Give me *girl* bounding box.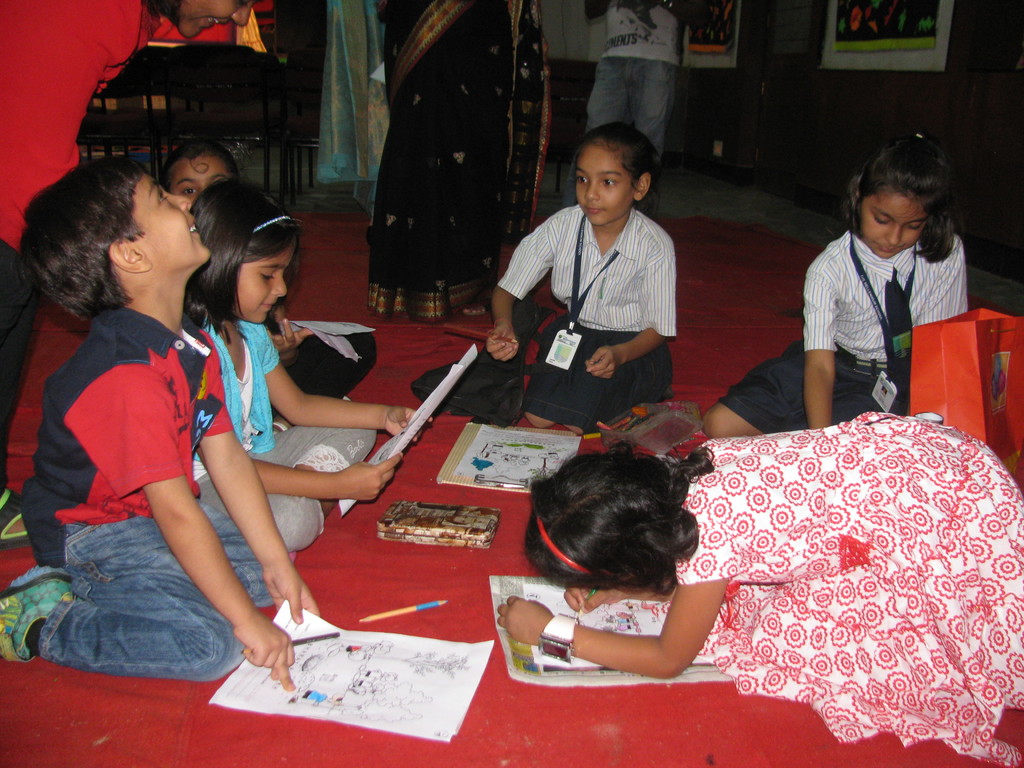
x1=492, y1=126, x2=679, y2=430.
